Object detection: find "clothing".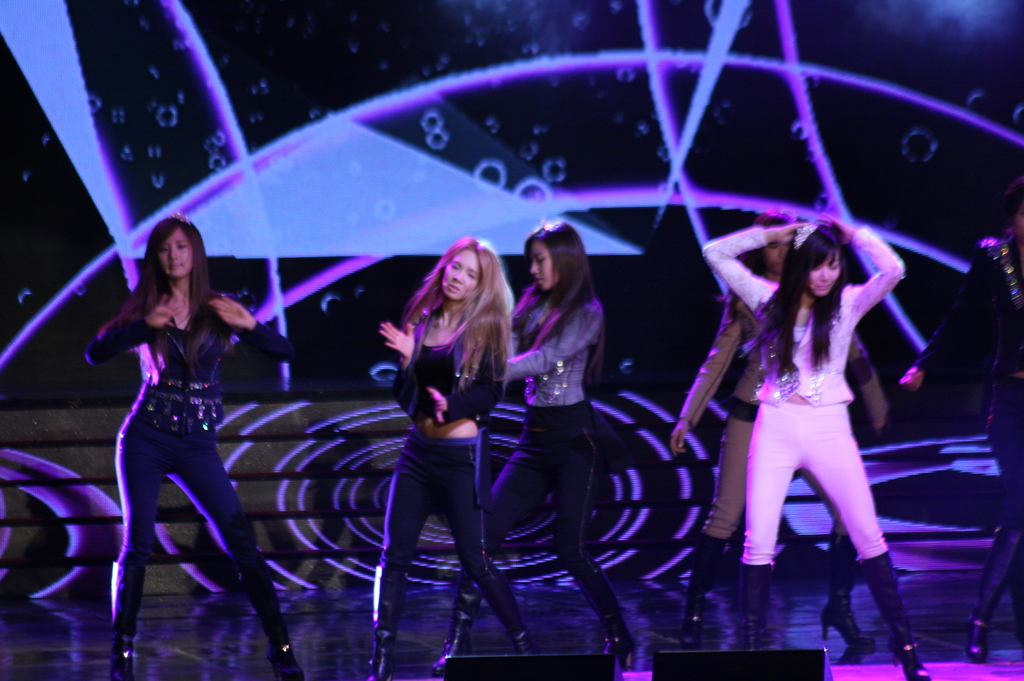
bbox=[707, 228, 906, 565].
